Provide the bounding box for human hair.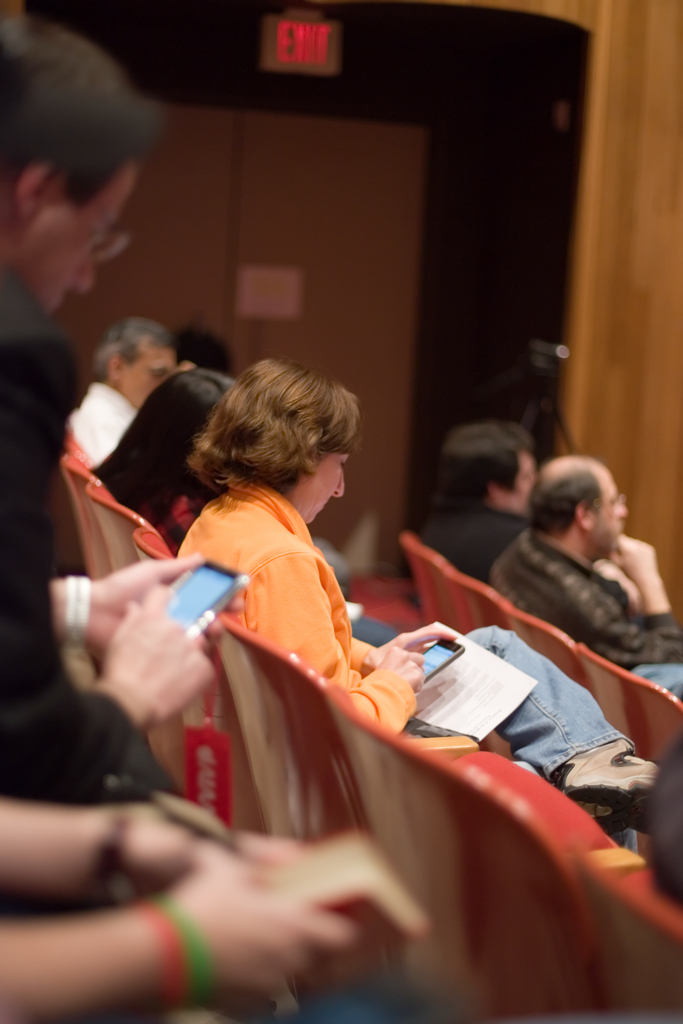
(left=167, top=323, right=232, bottom=365).
